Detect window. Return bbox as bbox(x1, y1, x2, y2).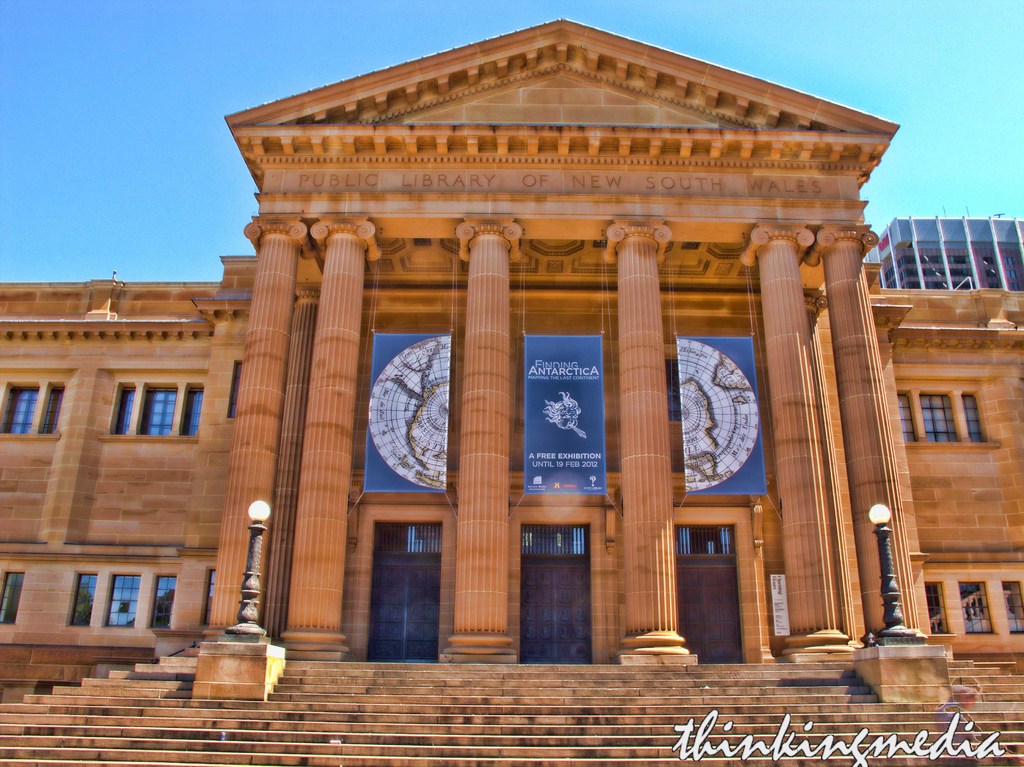
bbox(993, 574, 1023, 636).
